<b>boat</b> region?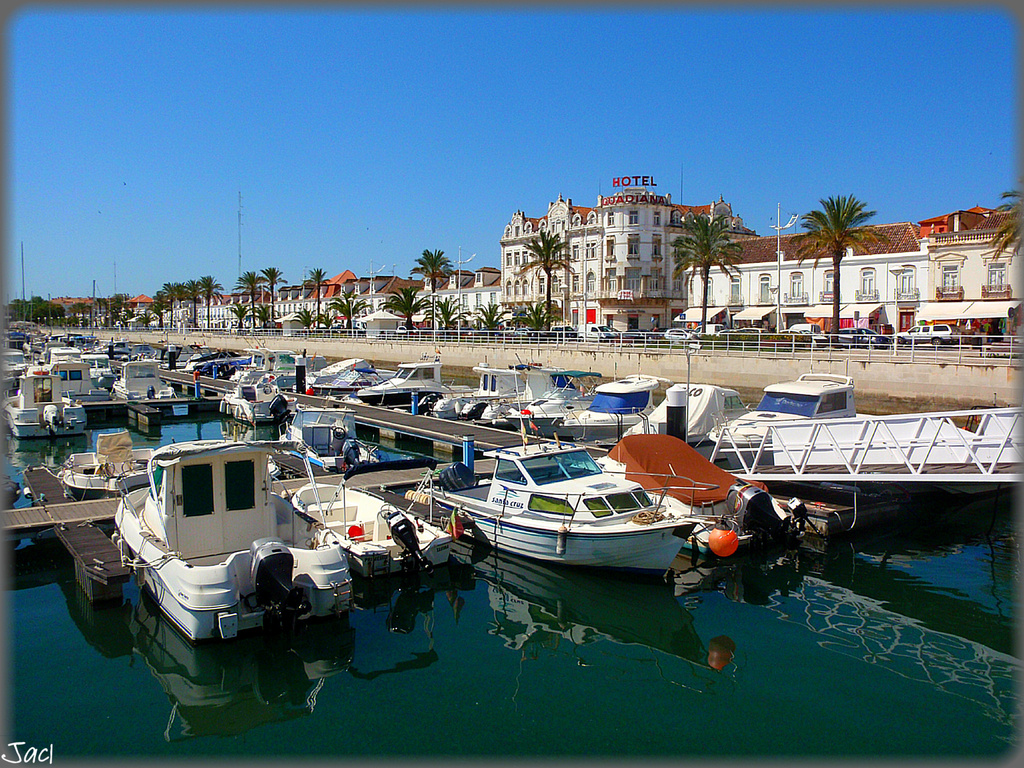
bbox=[118, 430, 358, 641]
